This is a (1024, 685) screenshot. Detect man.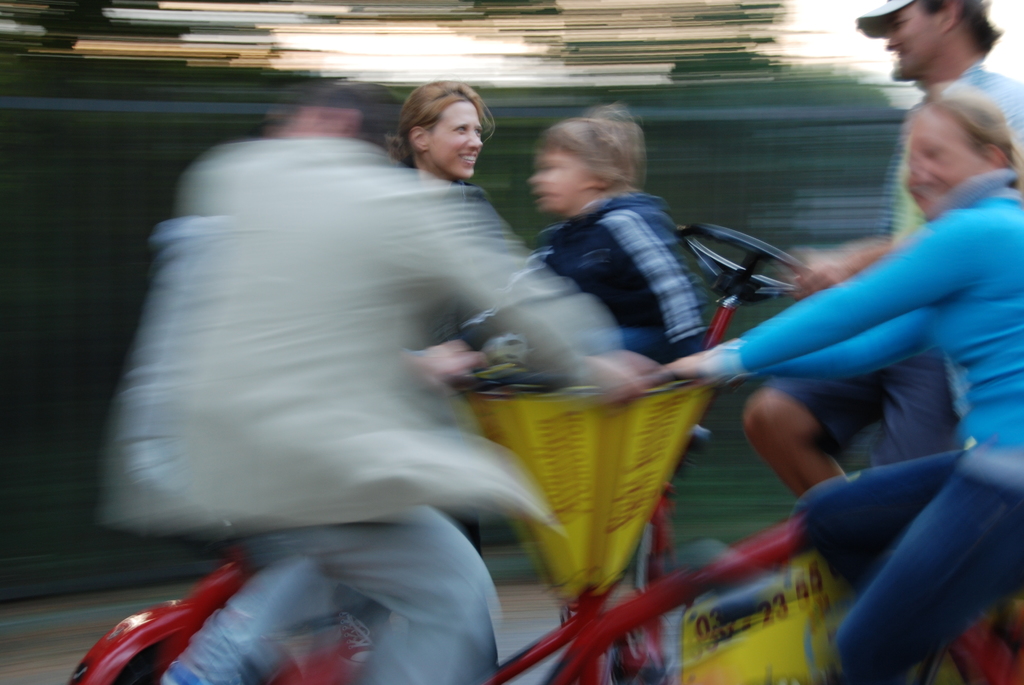
region(728, 0, 1023, 503).
